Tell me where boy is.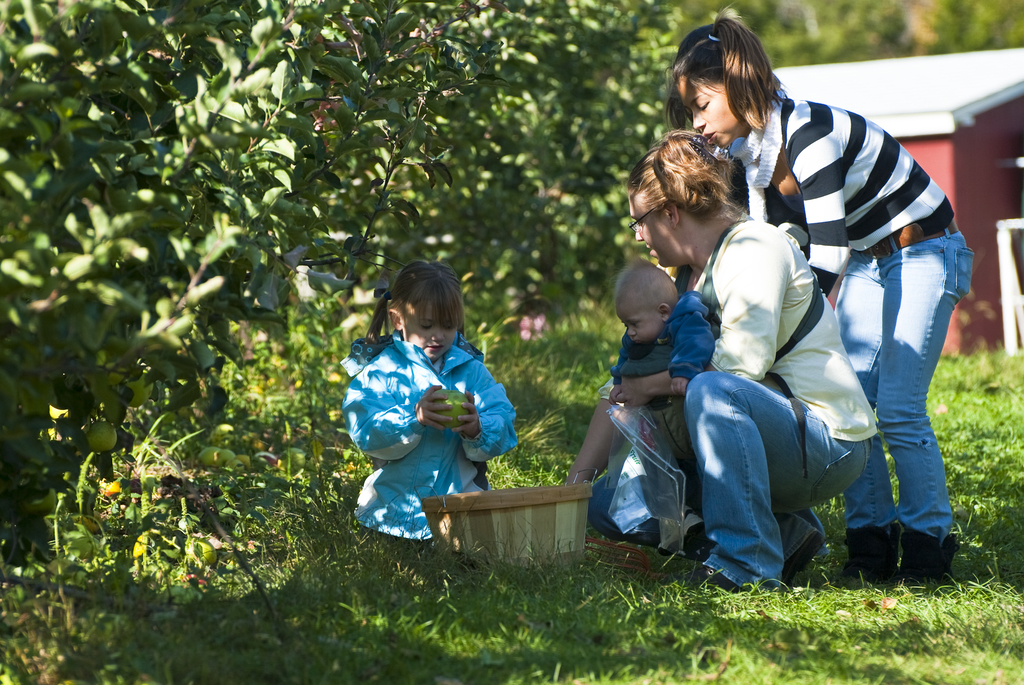
boy is at region(607, 255, 710, 499).
